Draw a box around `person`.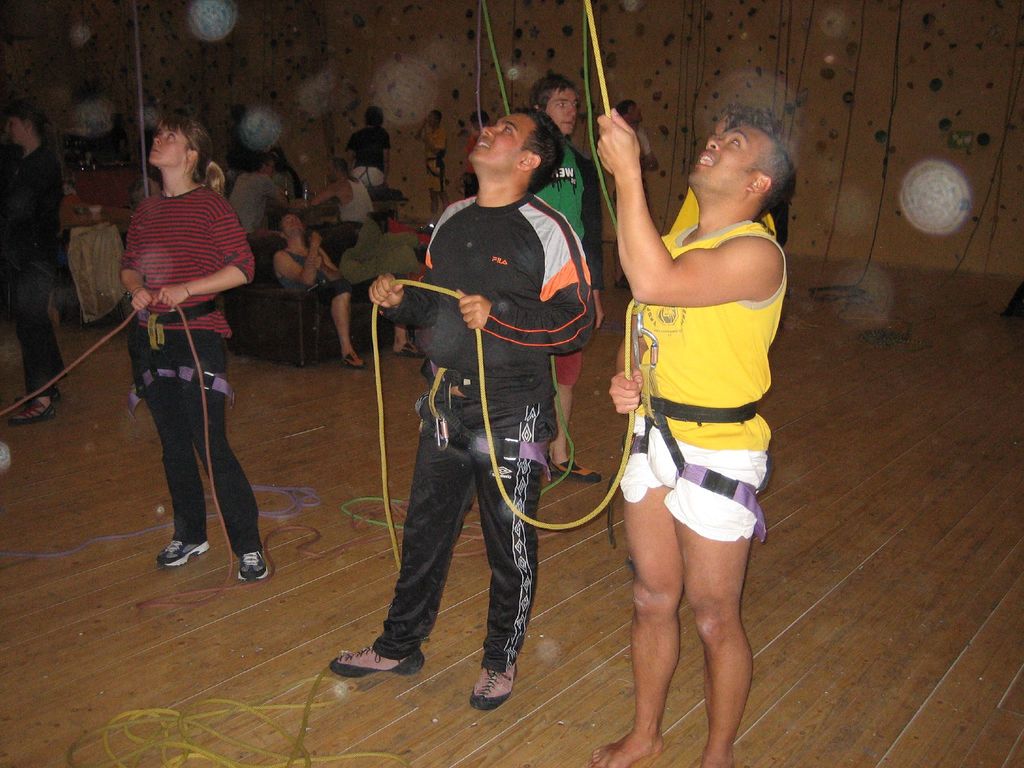
crop(274, 210, 422, 365).
